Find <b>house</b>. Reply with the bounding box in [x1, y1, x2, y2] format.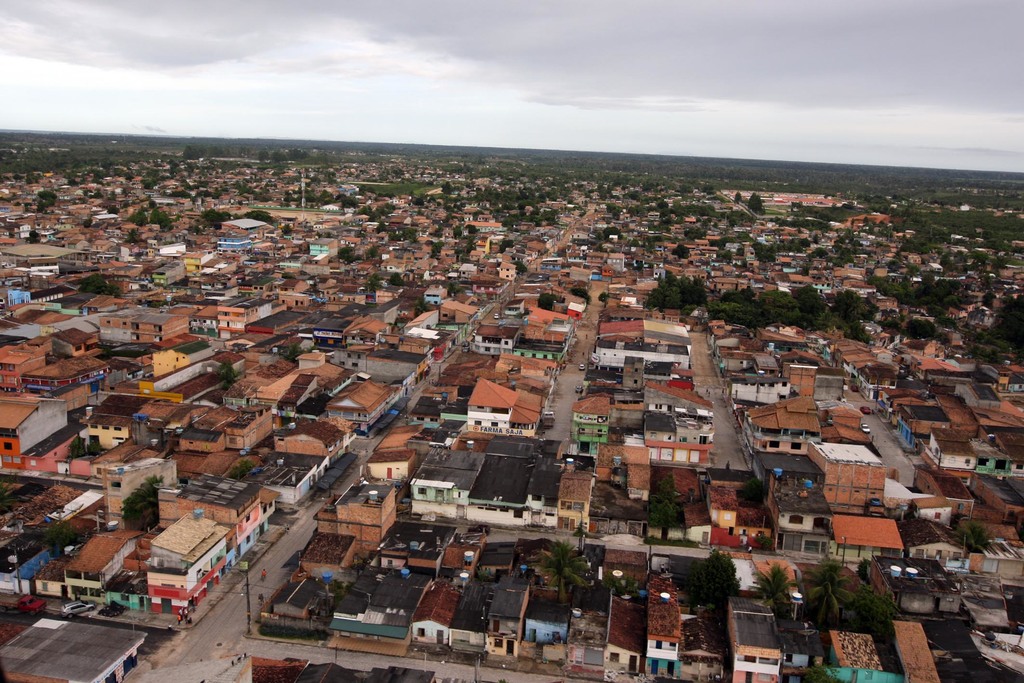
[732, 368, 785, 404].
